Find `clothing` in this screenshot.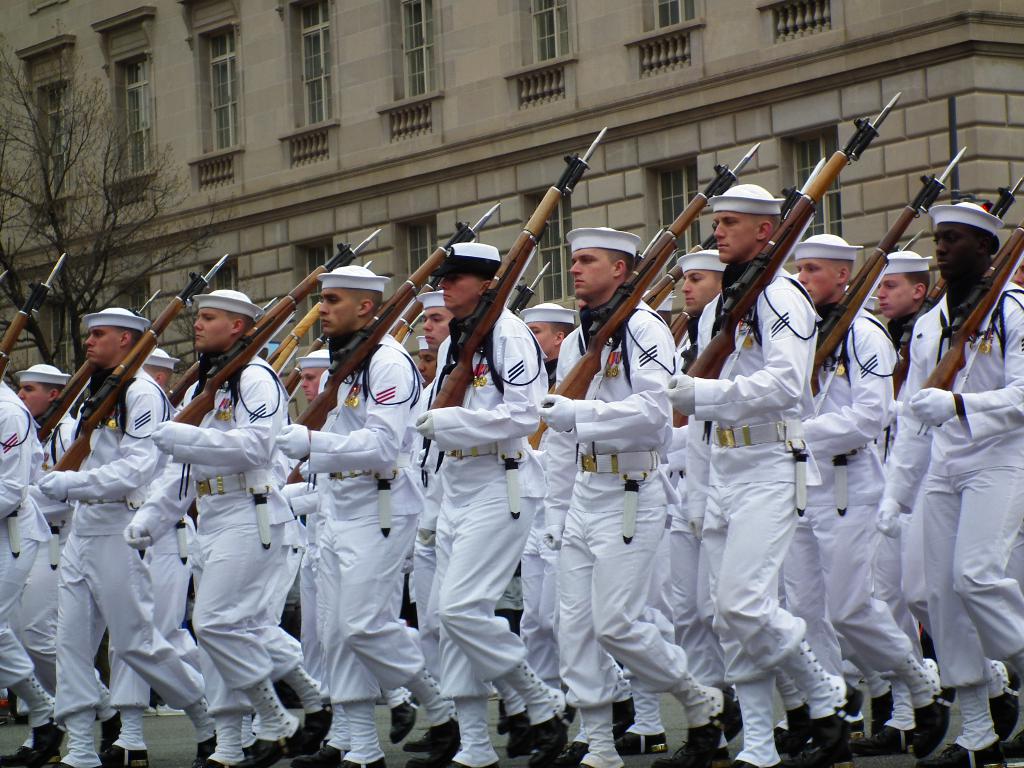
The bounding box for `clothing` is 17, 419, 76, 701.
